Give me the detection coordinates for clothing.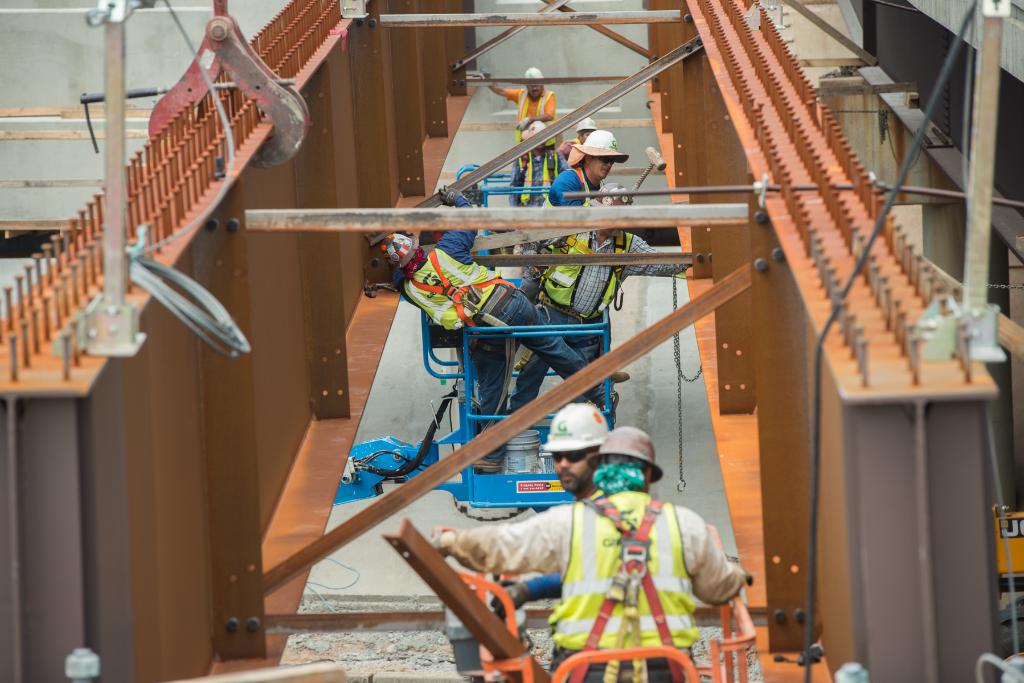
449/492/746/682.
